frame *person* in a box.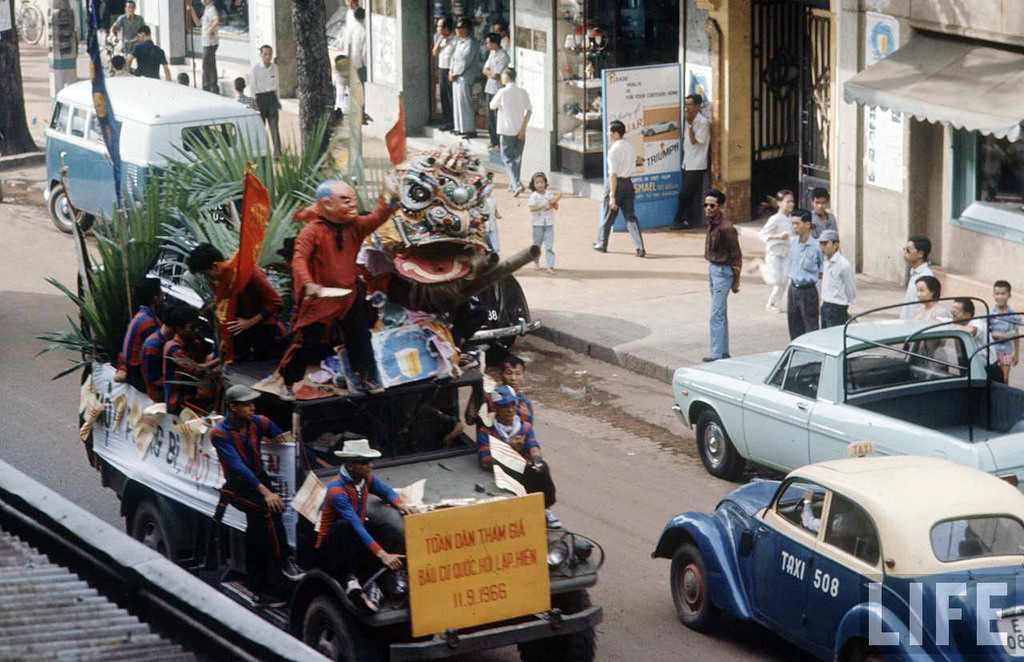
bbox(179, 322, 218, 435).
